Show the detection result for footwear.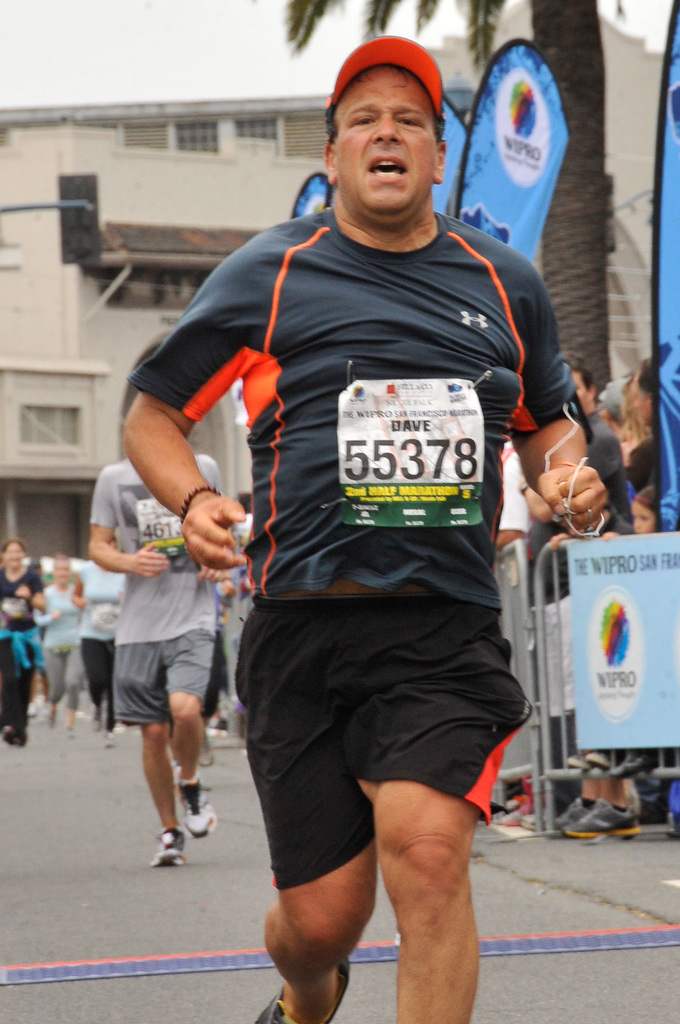
(498,805,534,831).
